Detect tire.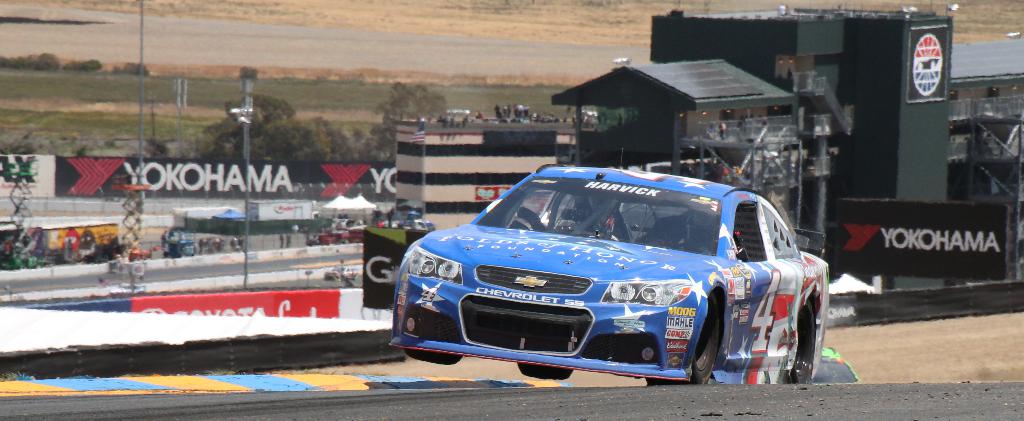
Detected at [left=515, top=360, right=572, bottom=381].
